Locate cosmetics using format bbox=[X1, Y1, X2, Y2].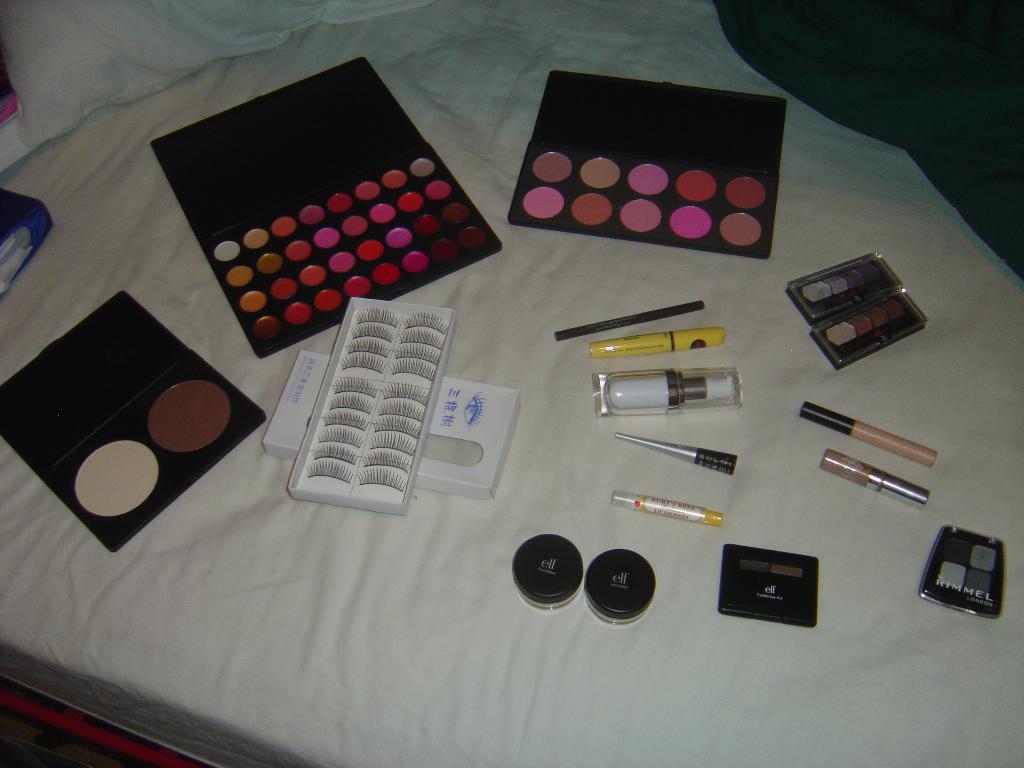
bbox=[299, 205, 324, 226].
